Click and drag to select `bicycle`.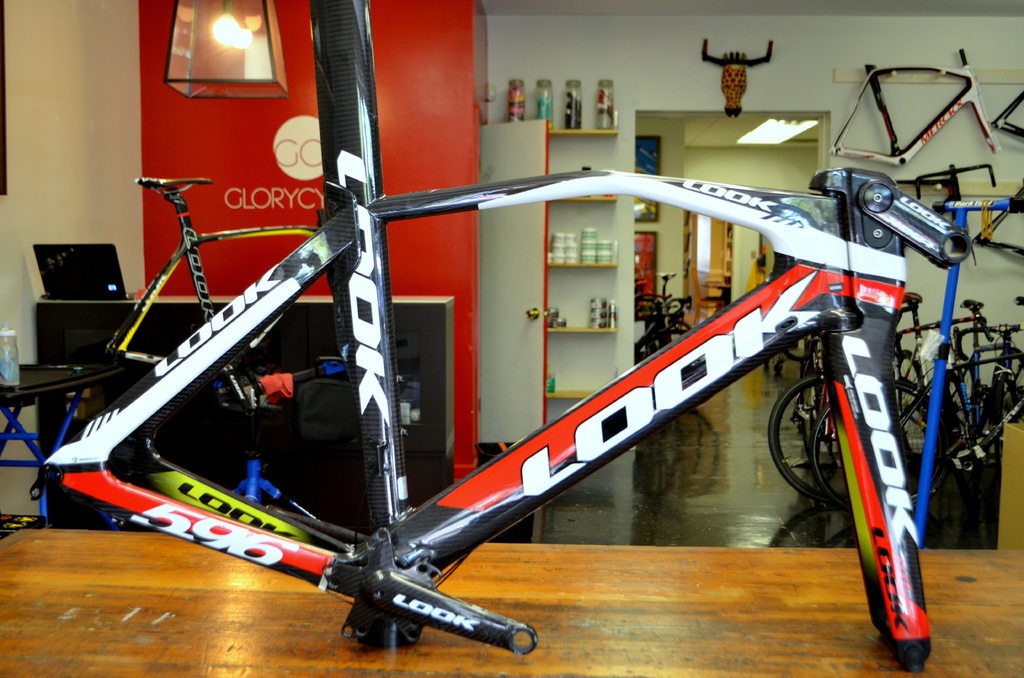
Selection: BBox(116, 184, 319, 354).
